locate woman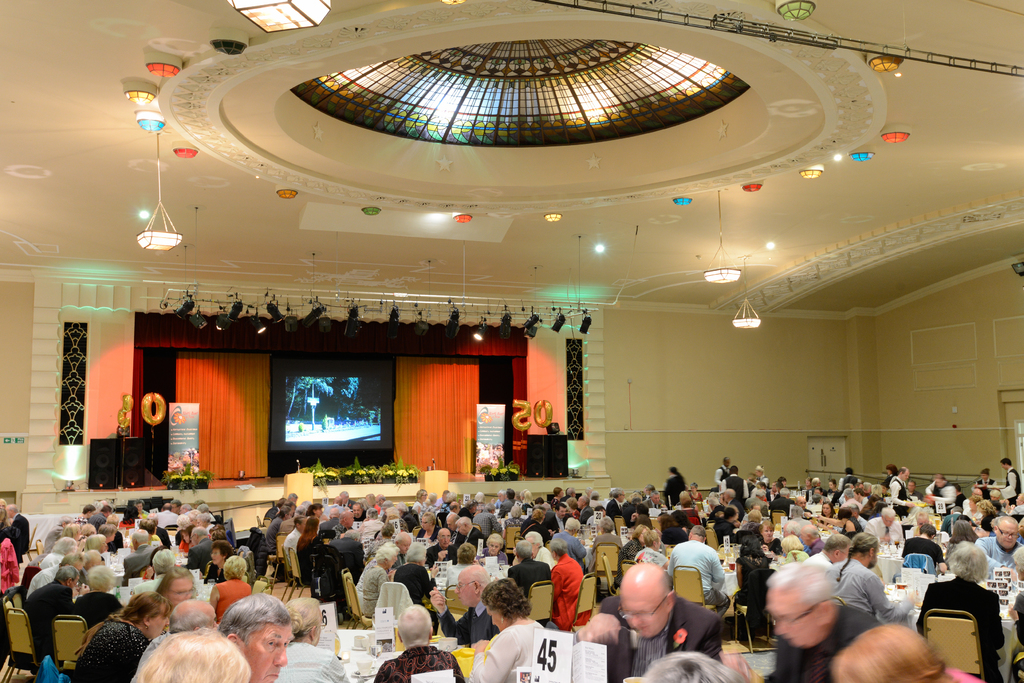
region(295, 516, 326, 582)
